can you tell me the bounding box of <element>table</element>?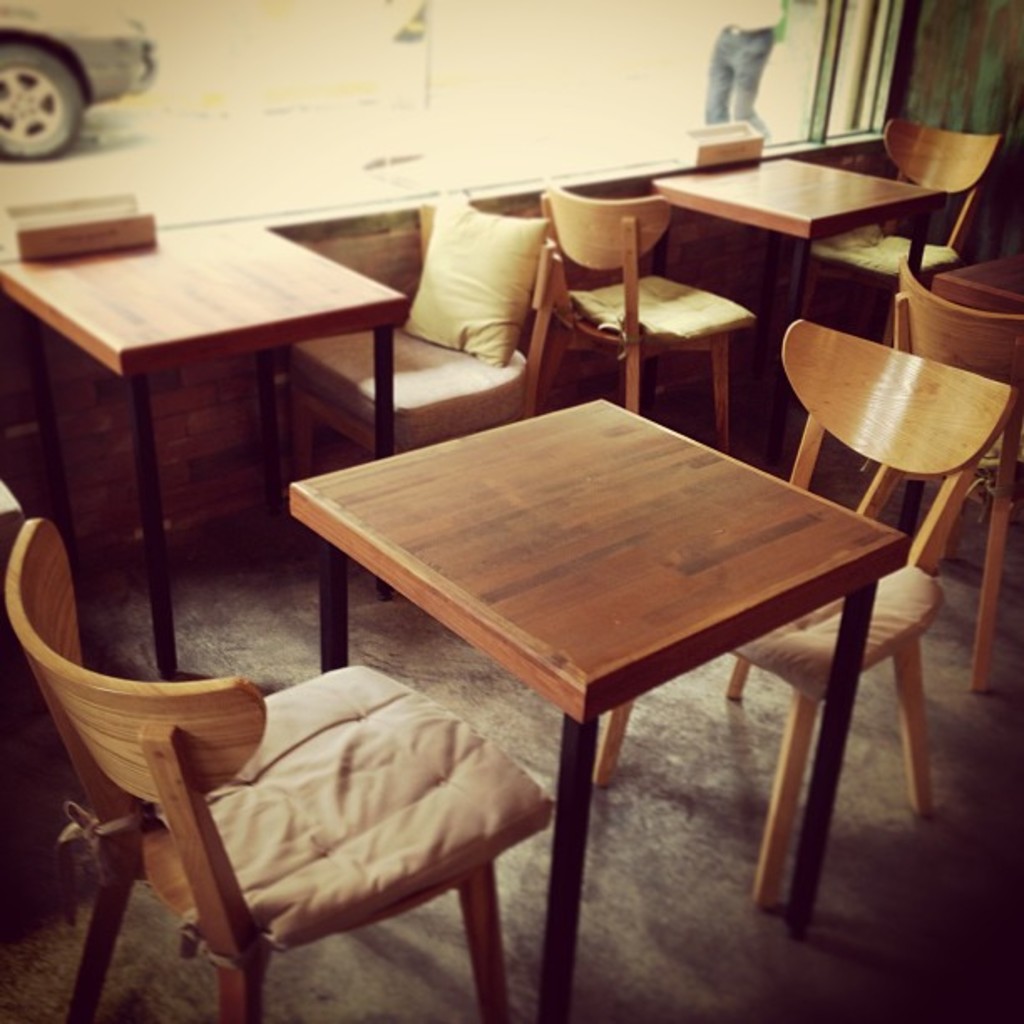
x1=286, y1=393, x2=907, y2=1022.
